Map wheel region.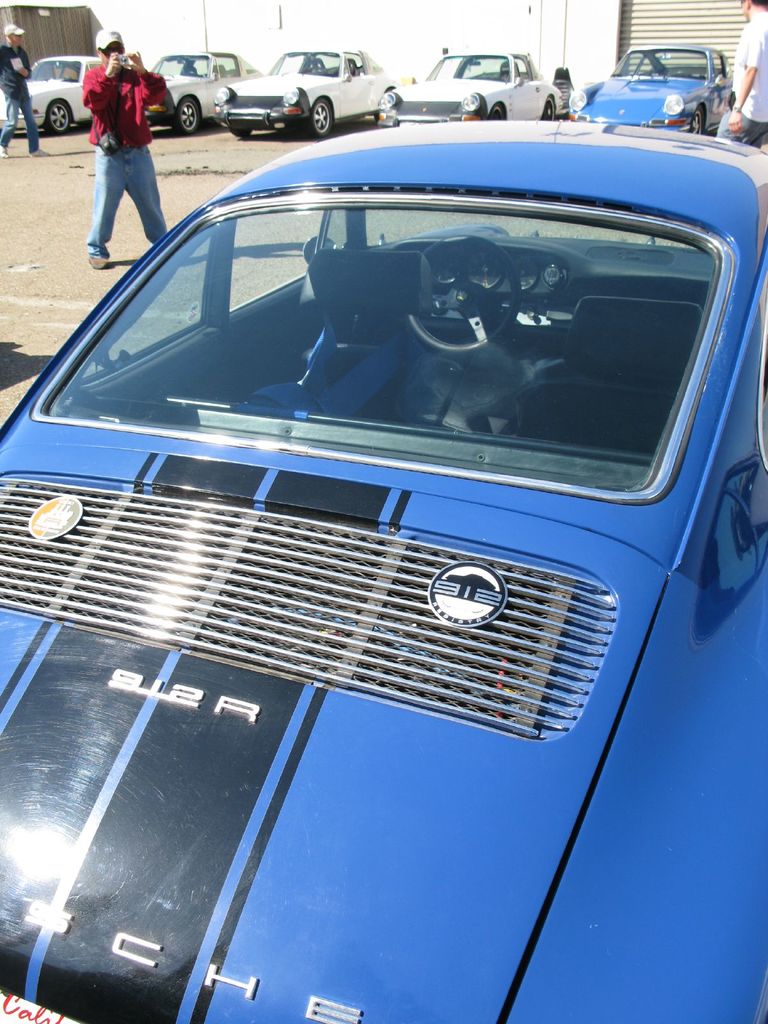
Mapped to rect(46, 100, 76, 137).
